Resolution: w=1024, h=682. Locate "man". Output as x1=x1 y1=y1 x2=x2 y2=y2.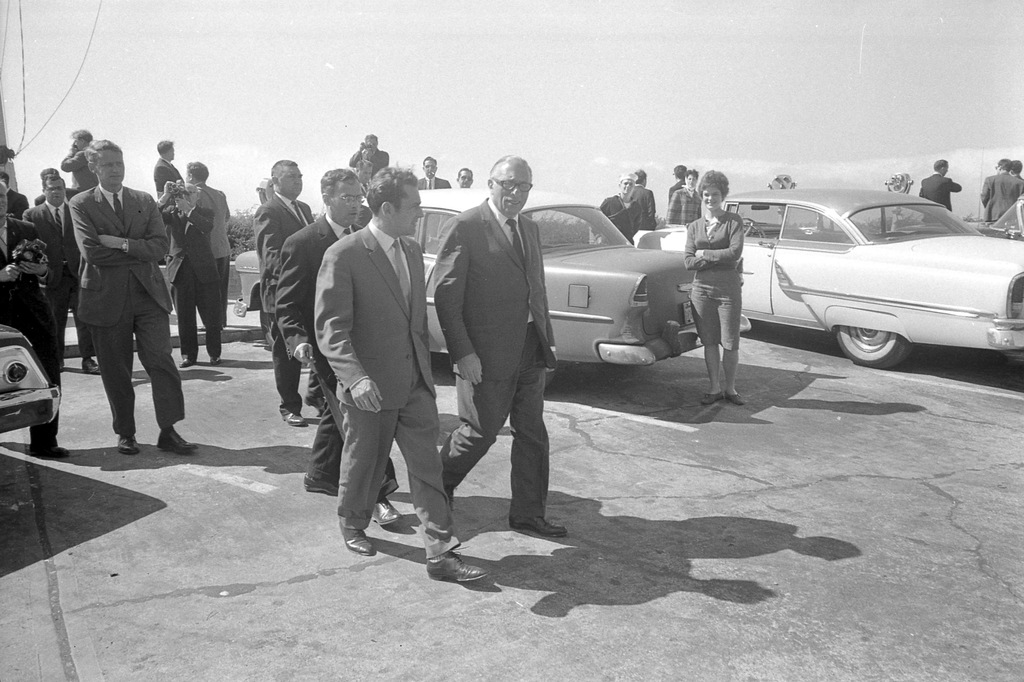
x1=1010 y1=159 x2=1023 y2=180.
